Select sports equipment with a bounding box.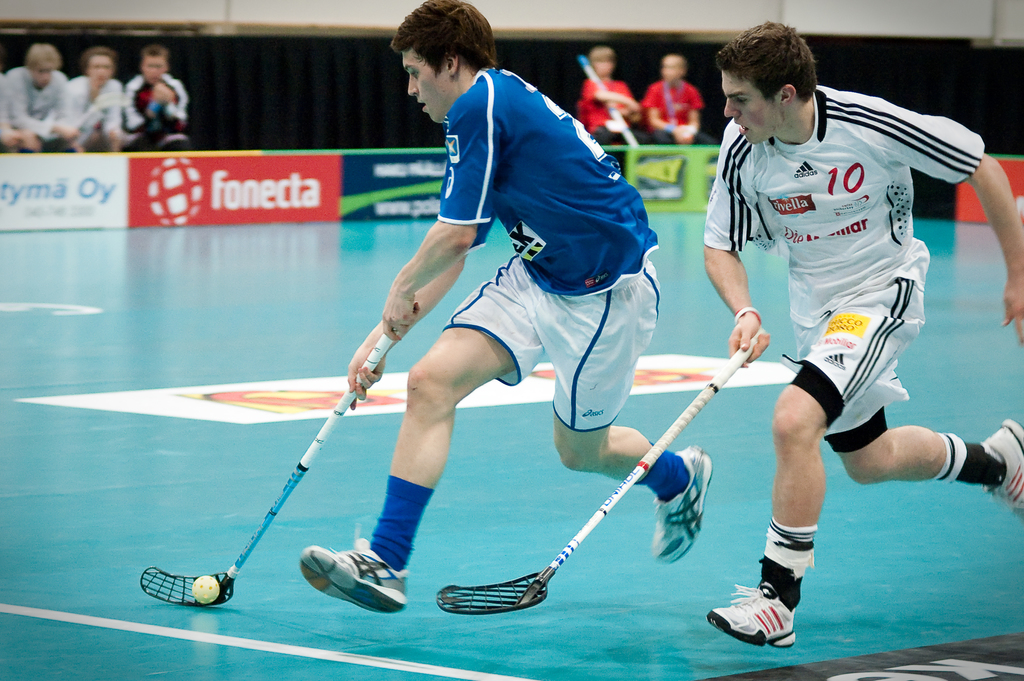
<region>300, 527, 407, 613</region>.
